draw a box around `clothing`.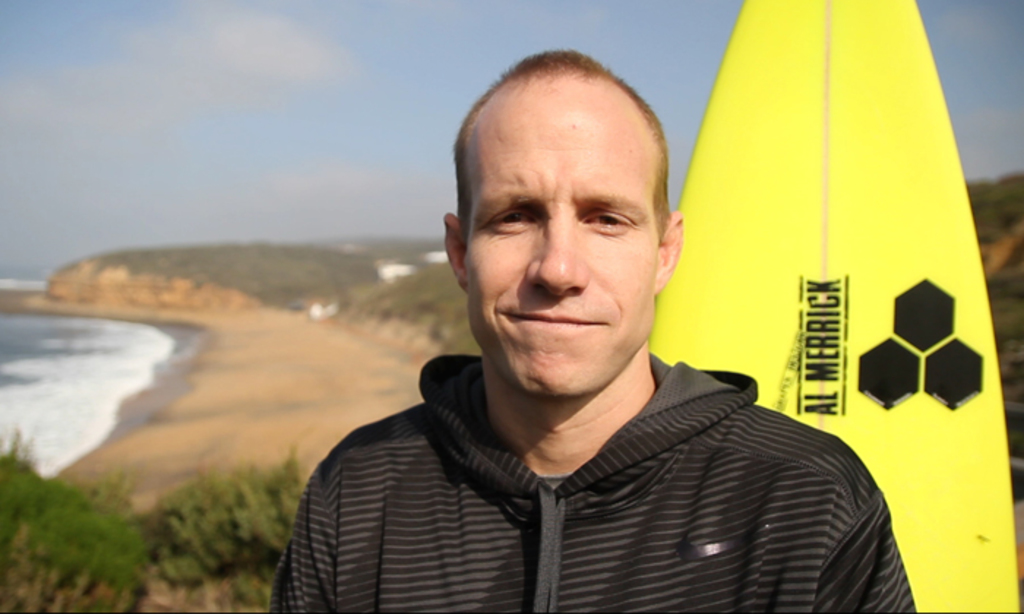
(left=244, top=349, right=952, bottom=608).
